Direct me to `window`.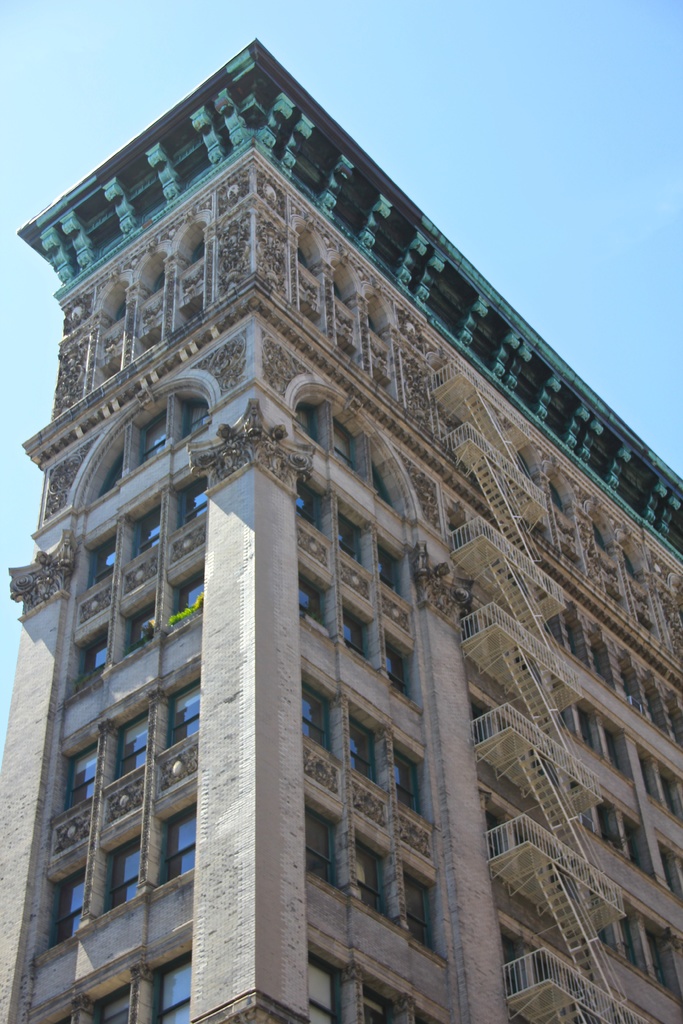
Direction: (126, 505, 160, 561).
